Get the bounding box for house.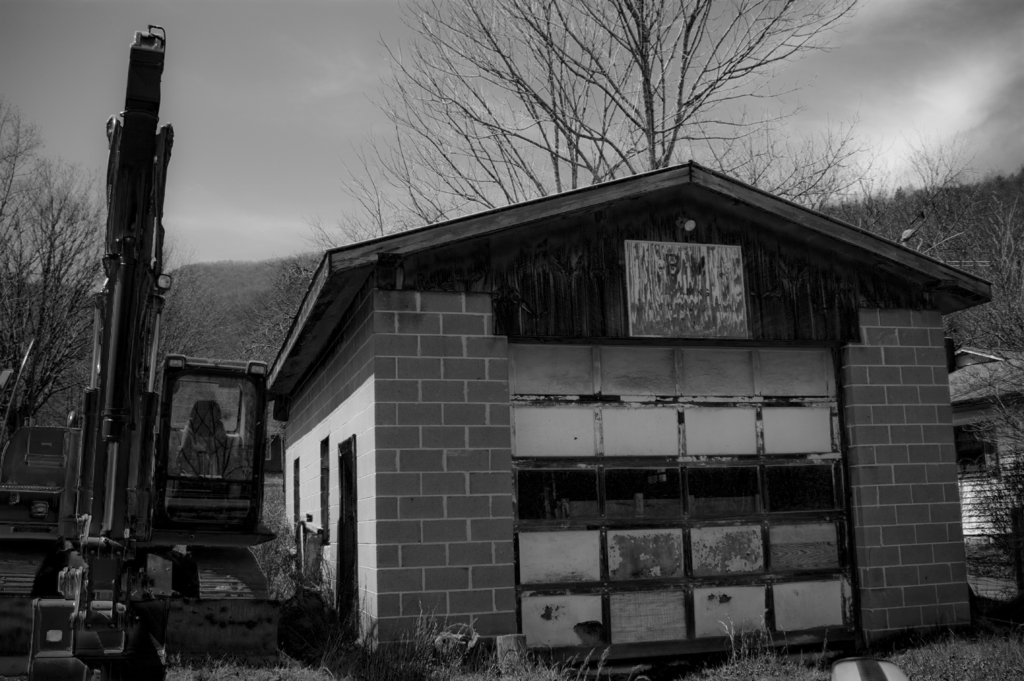
263:157:990:668.
